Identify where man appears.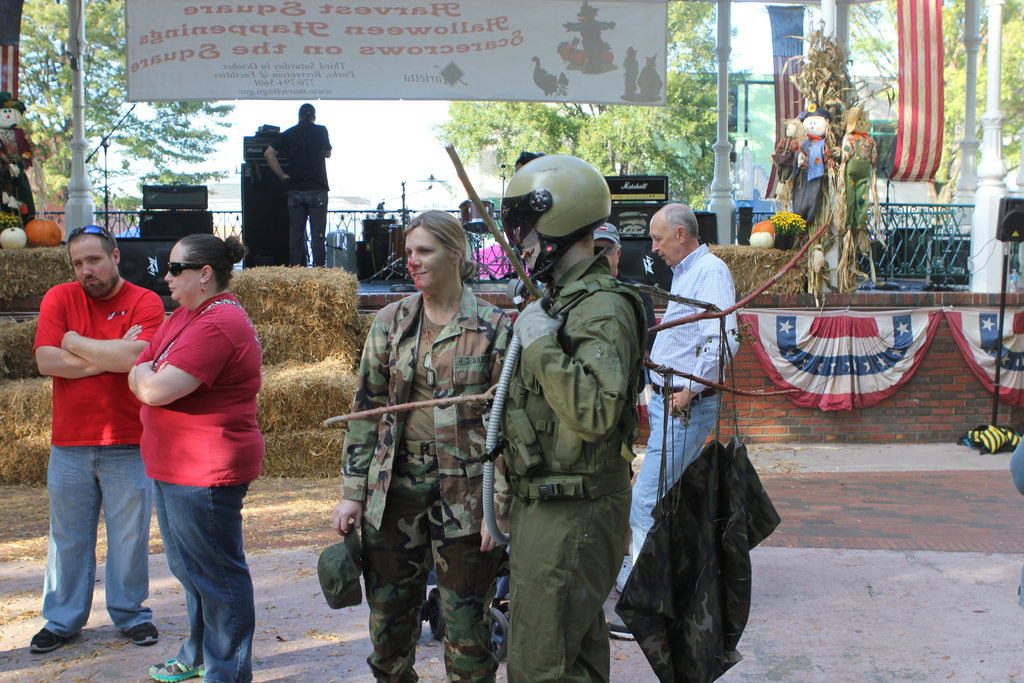
Appears at l=22, t=215, r=171, b=648.
